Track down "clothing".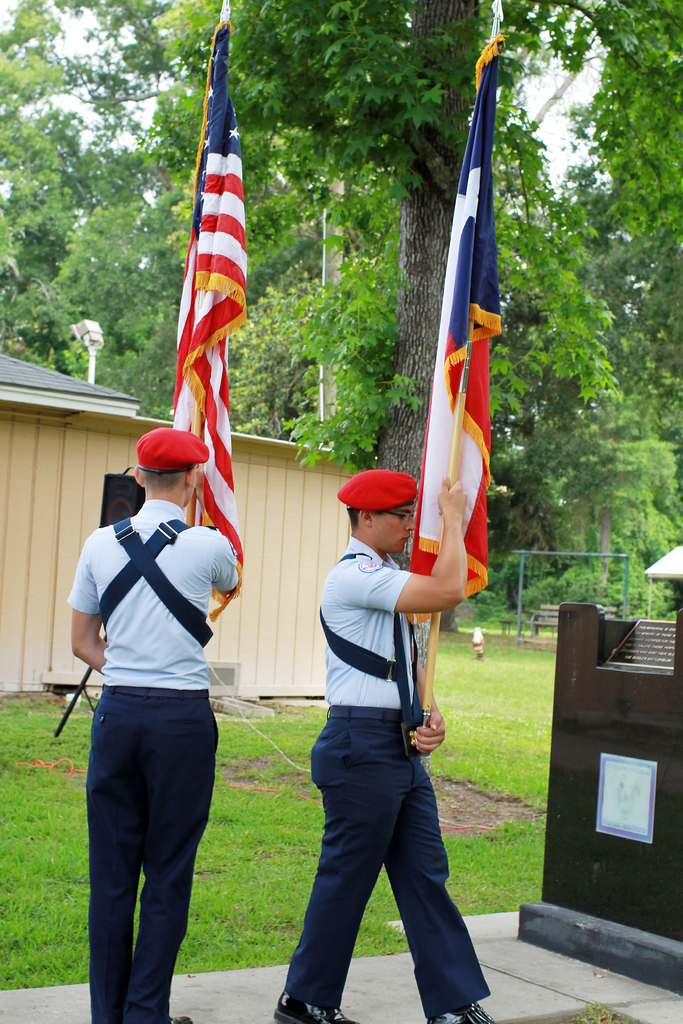
Tracked to x1=318, y1=532, x2=419, y2=705.
